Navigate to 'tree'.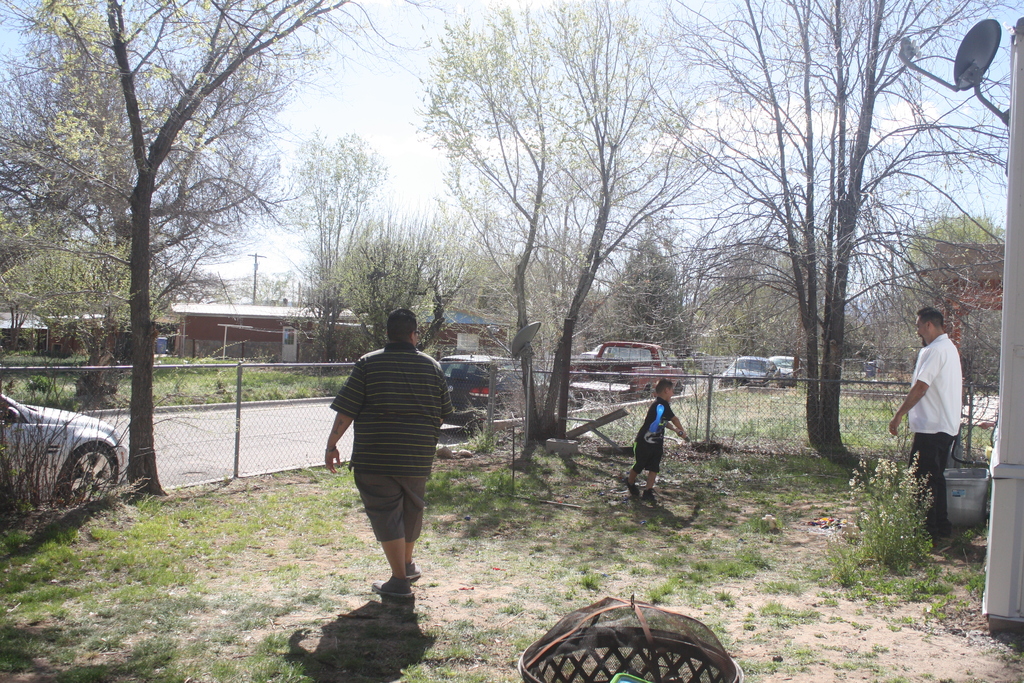
Navigation target: bbox=[715, 222, 838, 346].
